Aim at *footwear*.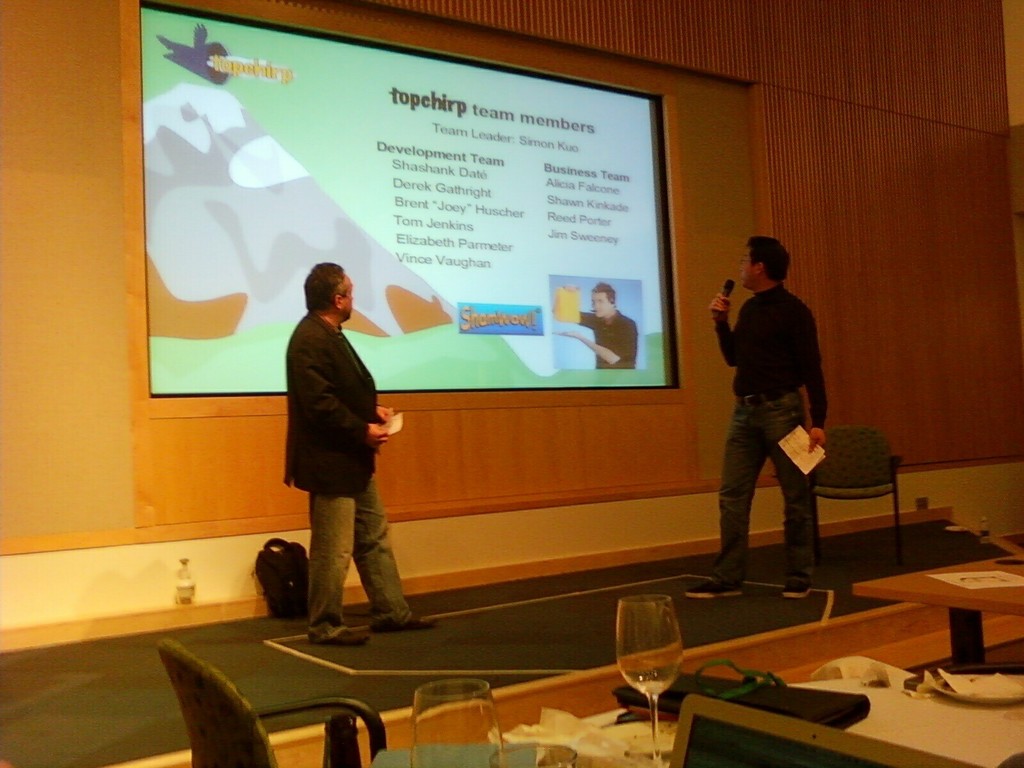
Aimed at BBox(682, 567, 751, 604).
